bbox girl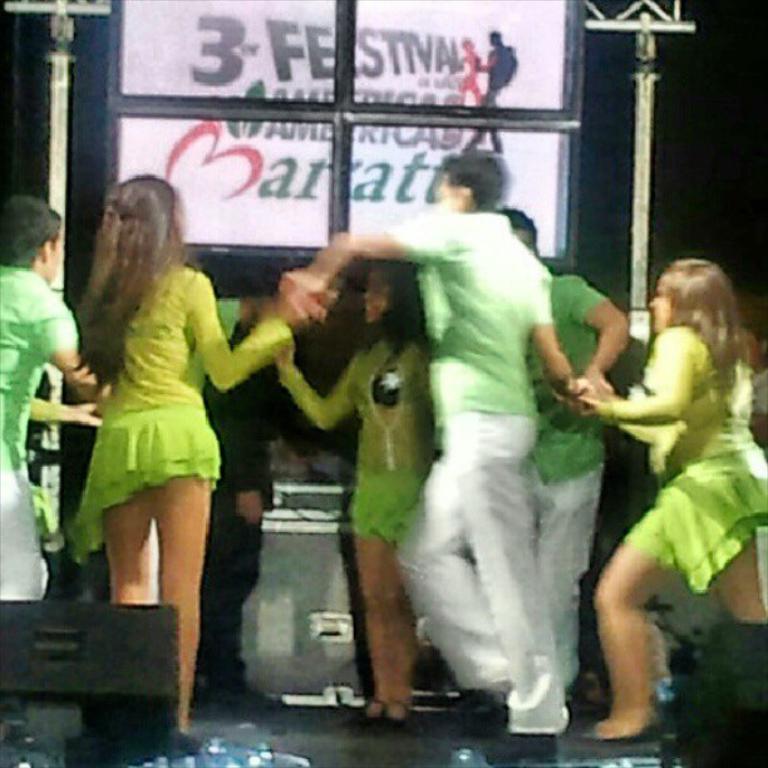
<region>276, 264, 430, 720</region>
